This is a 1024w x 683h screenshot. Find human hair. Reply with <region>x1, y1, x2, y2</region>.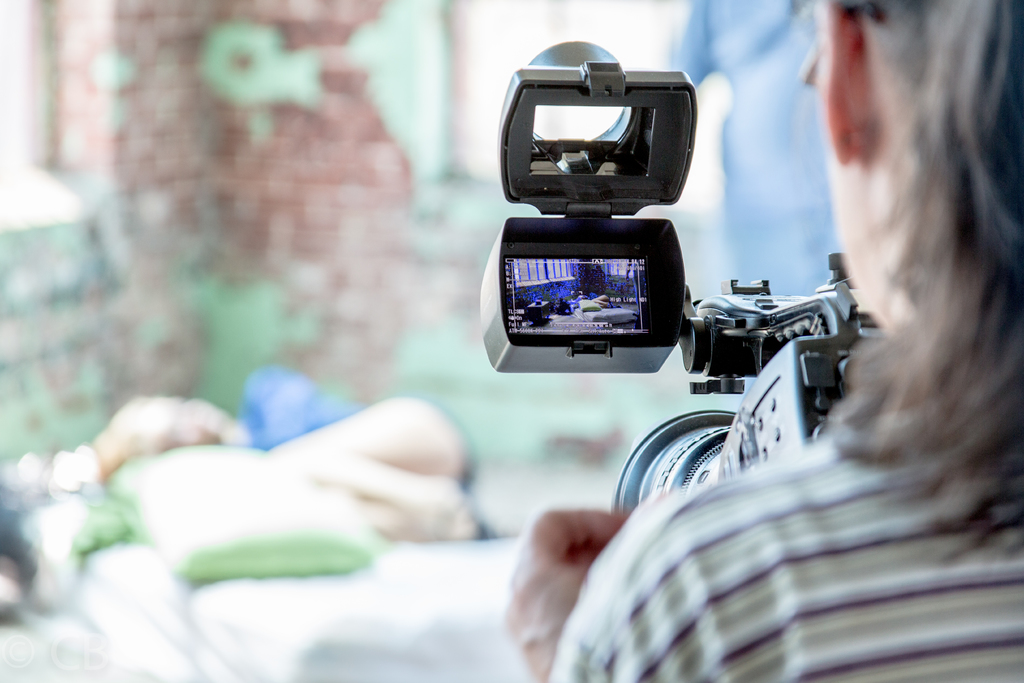
<region>825, 21, 1023, 486</region>.
